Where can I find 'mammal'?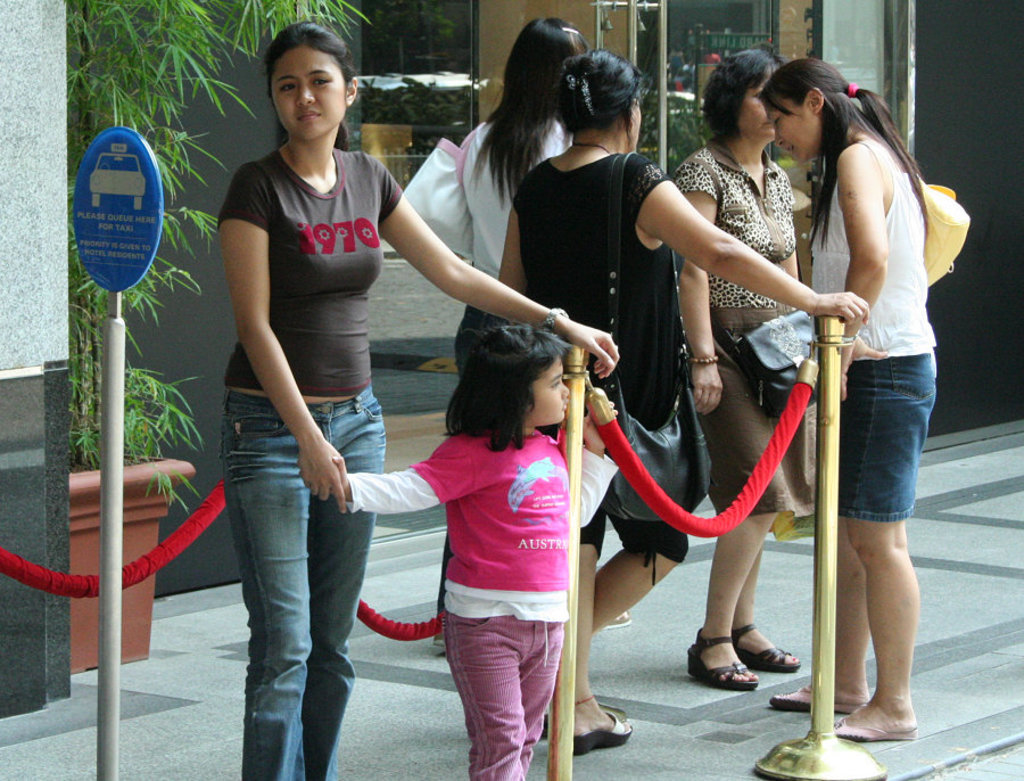
You can find it at box(766, 48, 923, 746).
